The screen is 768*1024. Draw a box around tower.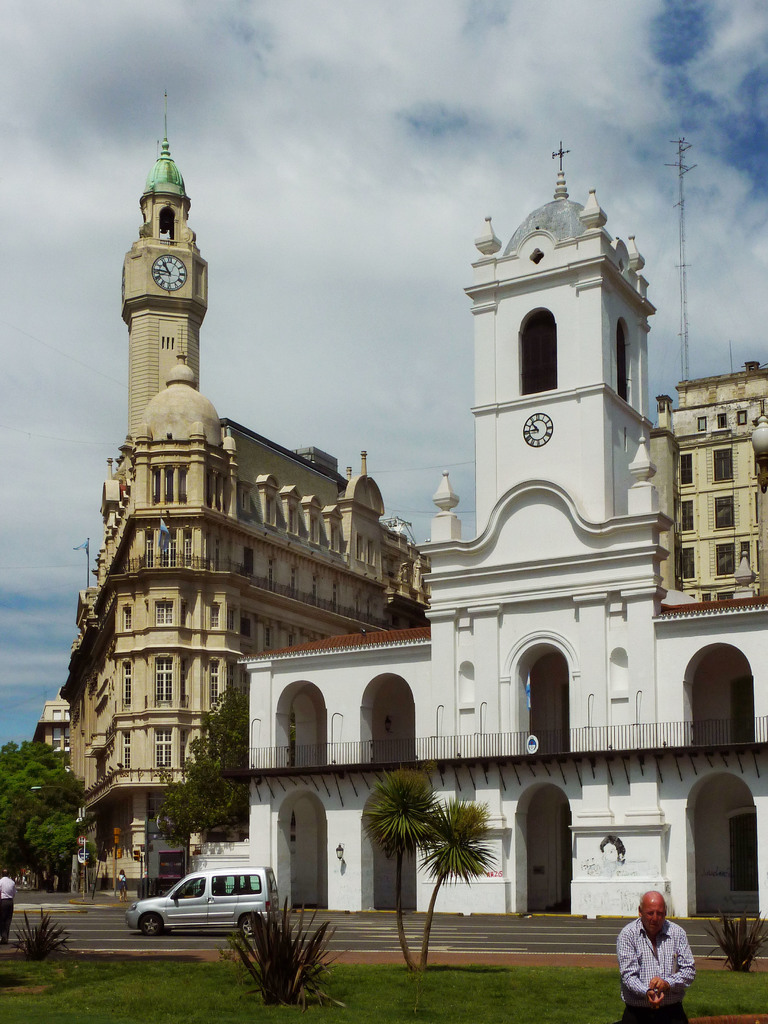
60 88 429 895.
